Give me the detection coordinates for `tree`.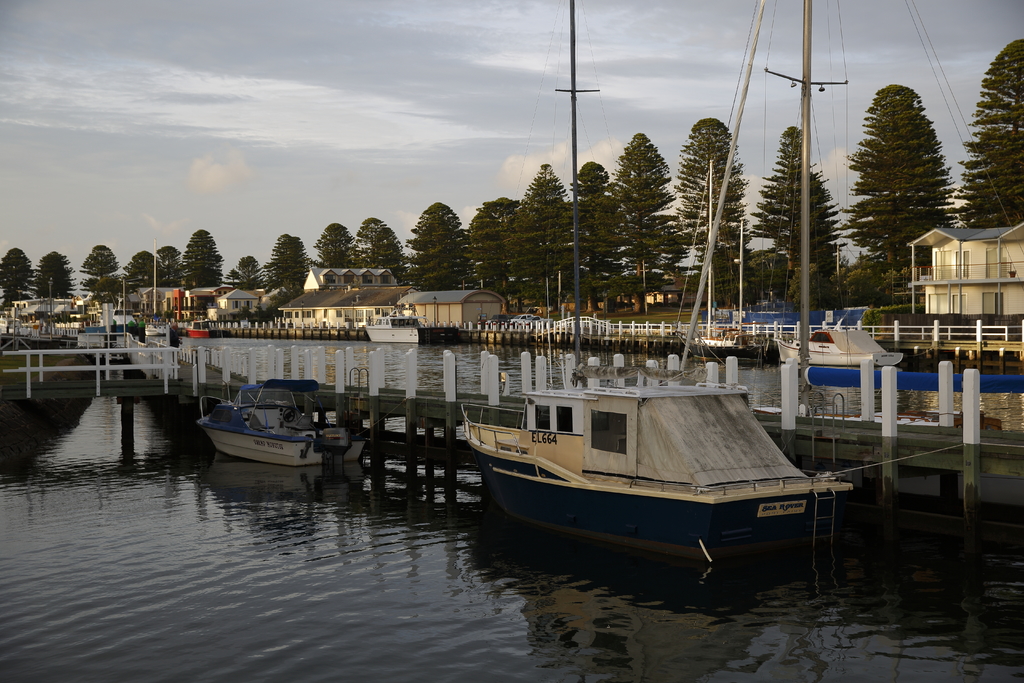
region(79, 241, 122, 292).
